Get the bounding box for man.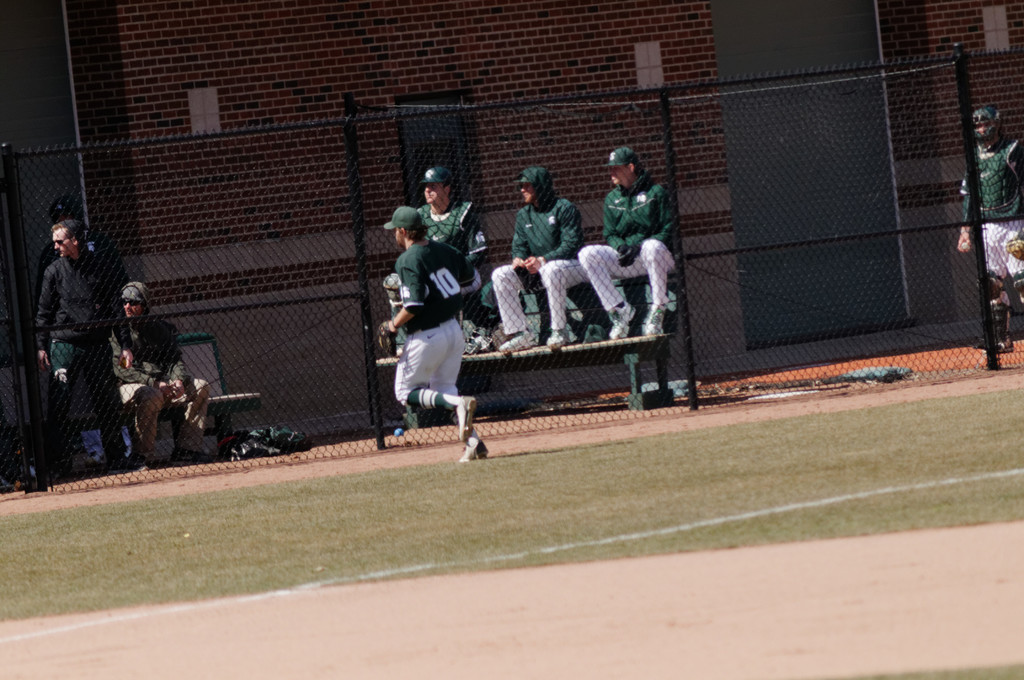
477, 168, 596, 352.
